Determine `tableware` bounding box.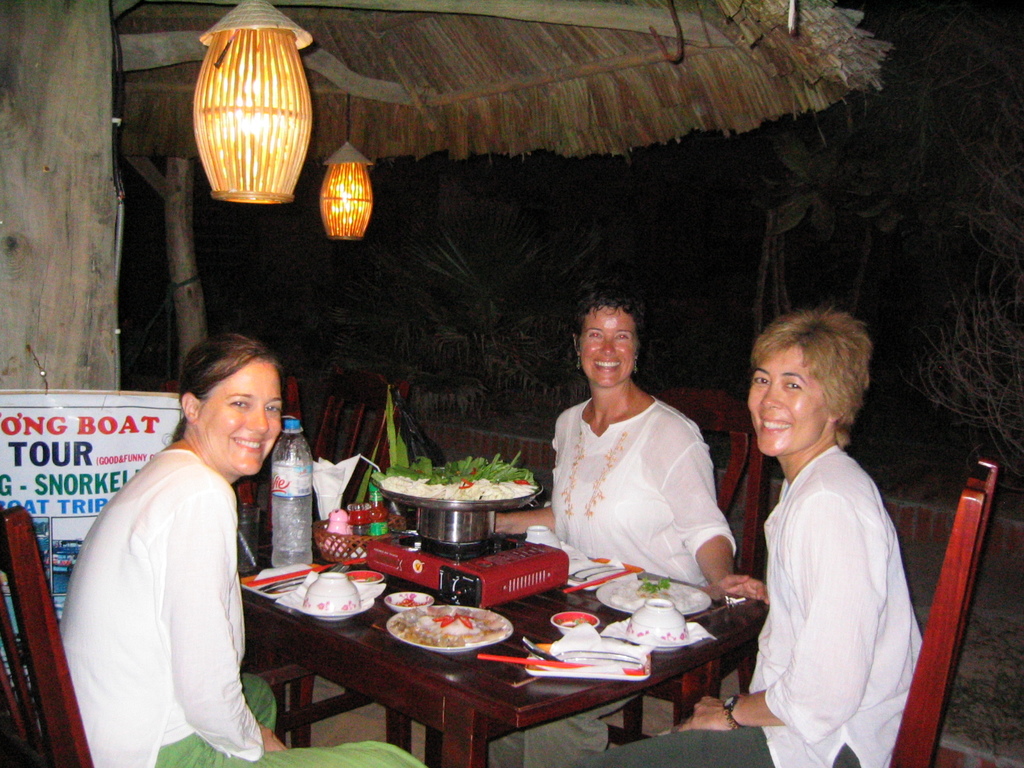
Determined: [left=524, top=637, right=652, bottom=680].
